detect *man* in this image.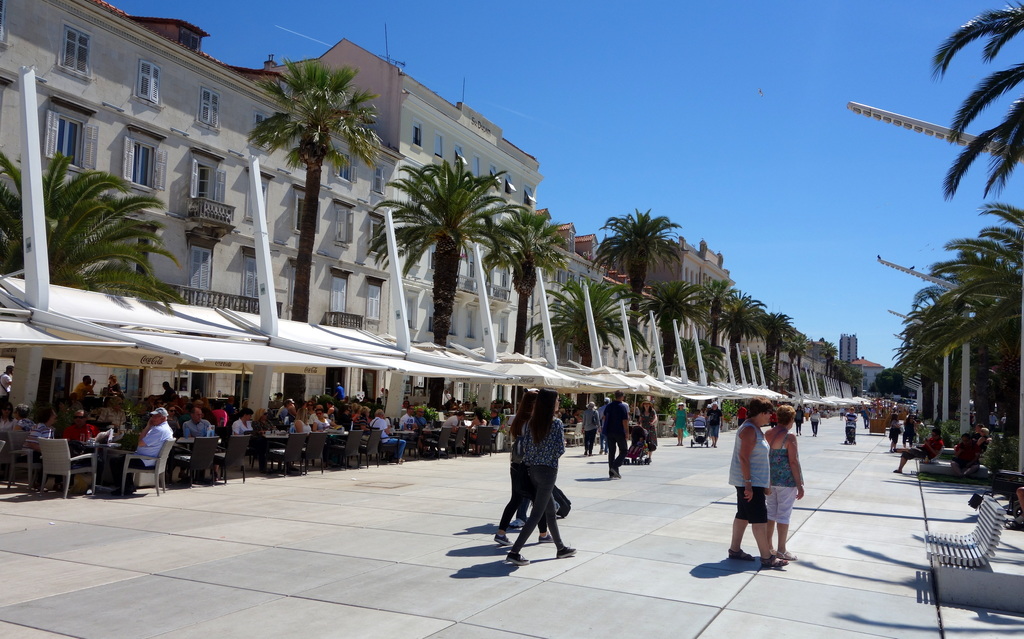
Detection: box=[323, 399, 340, 423].
